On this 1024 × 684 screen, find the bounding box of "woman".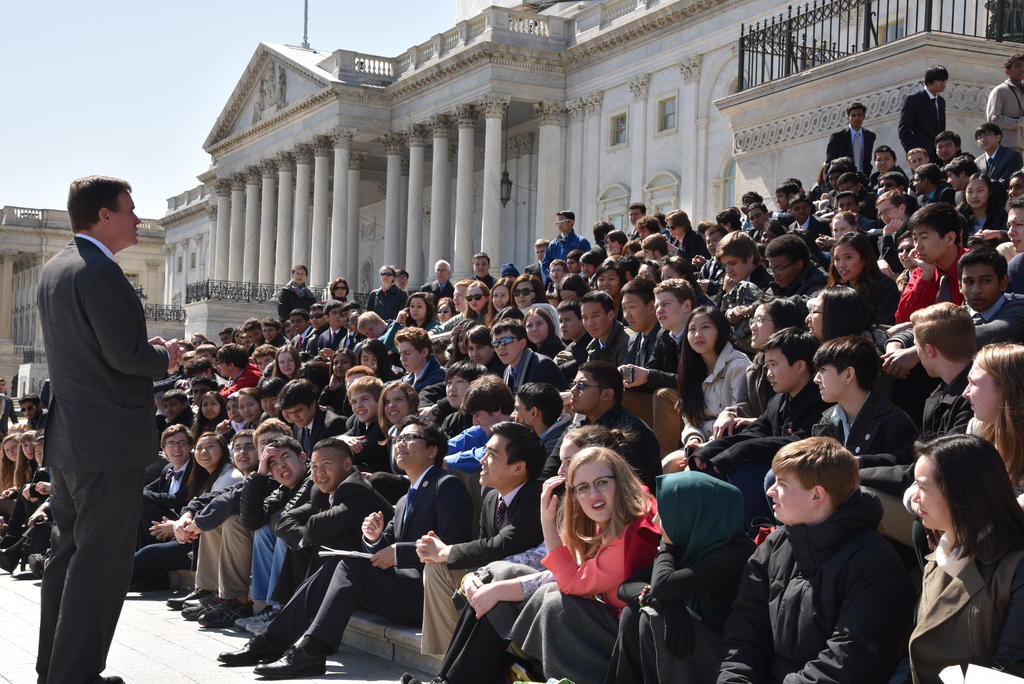
Bounding box: select_region(378, 380, 417, 484).
